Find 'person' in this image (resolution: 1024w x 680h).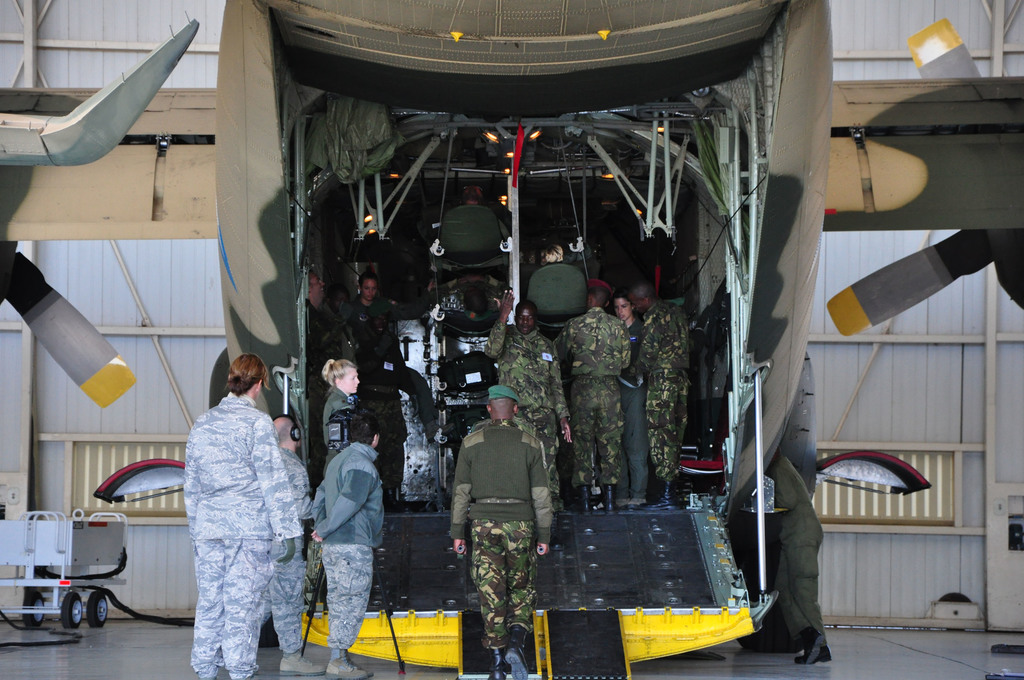
region(760, 448, 834, 665).
